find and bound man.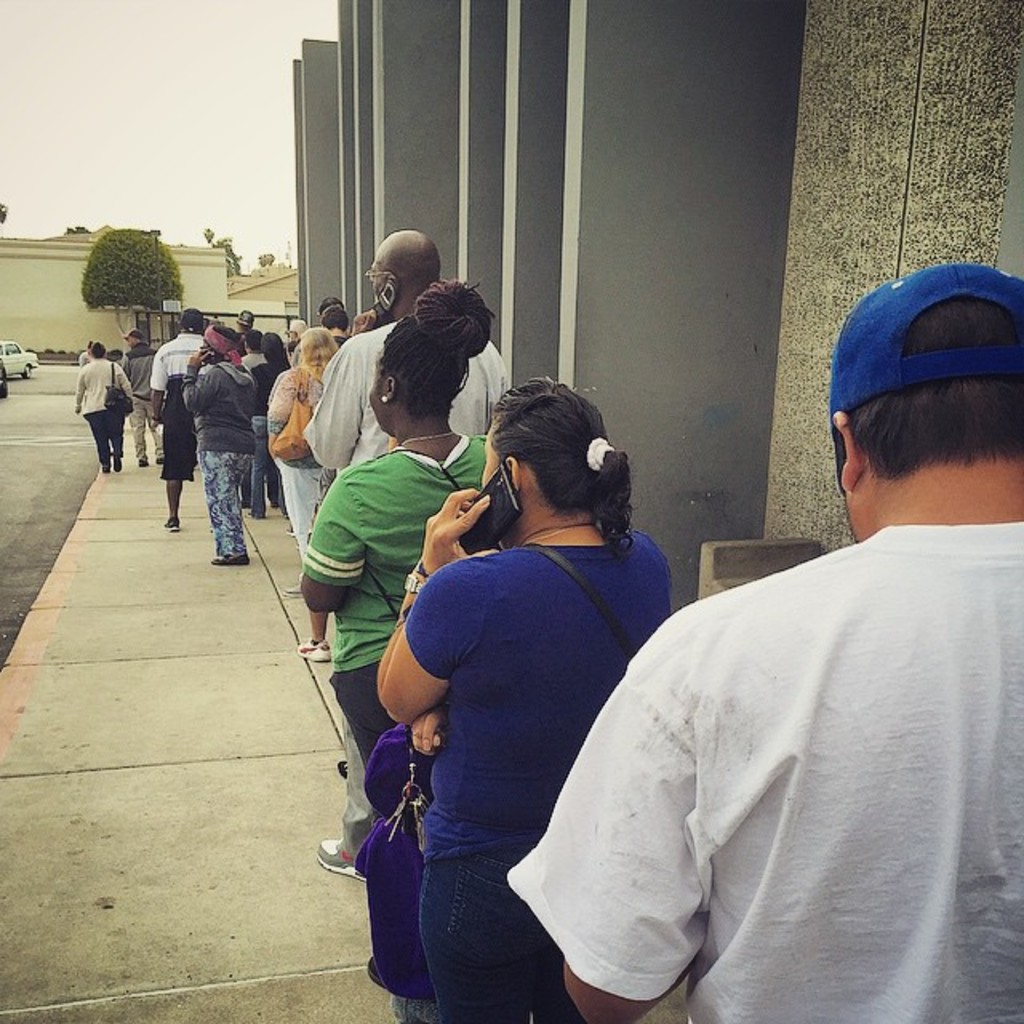
Bound: x1=504, y1=250, x2=1022, y2=1022.
